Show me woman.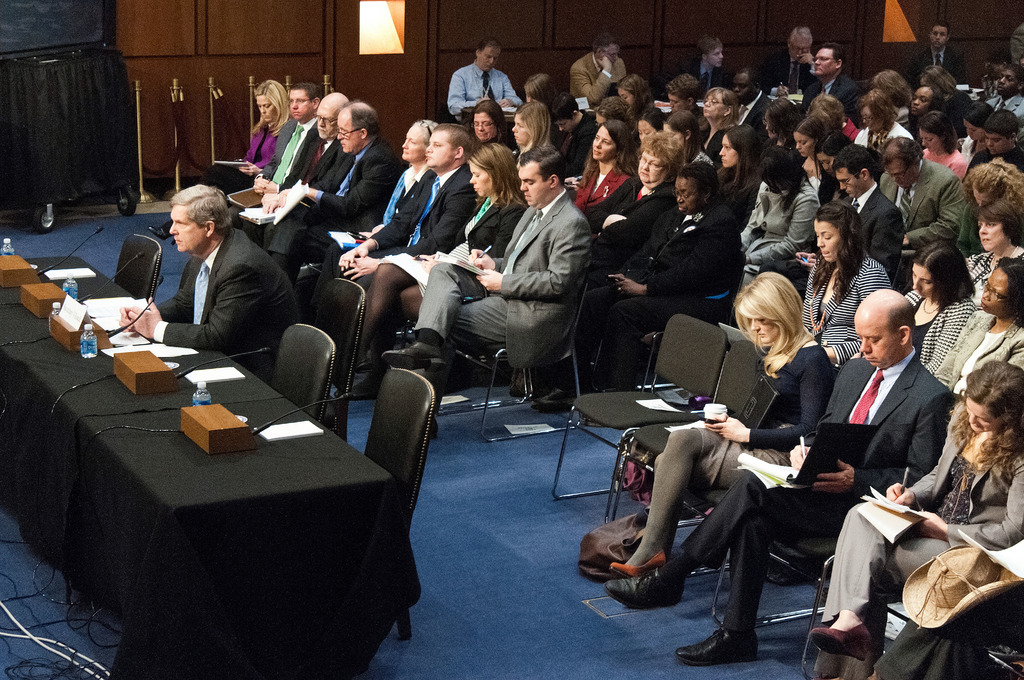
woman is here: rect(812, 126, 852, 198).
